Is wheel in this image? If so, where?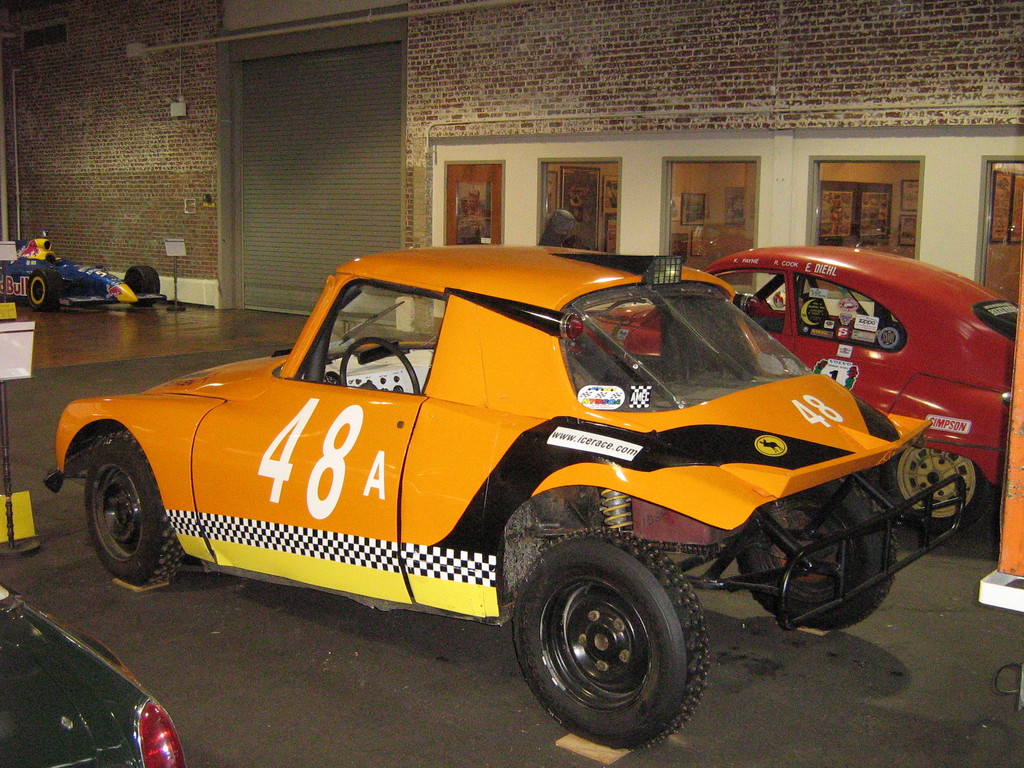
Yes, at BBox(86, 431, 185, 586).
